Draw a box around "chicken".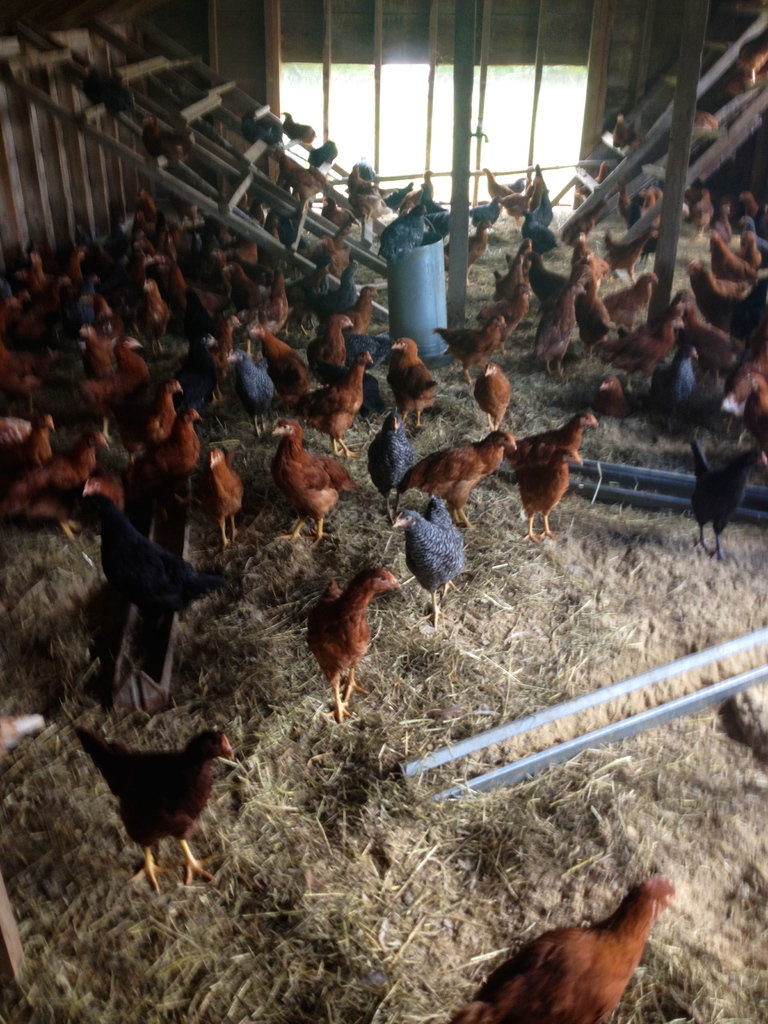
{"left": 61, "top": 703, "right": 232, "bottom": 897}.
